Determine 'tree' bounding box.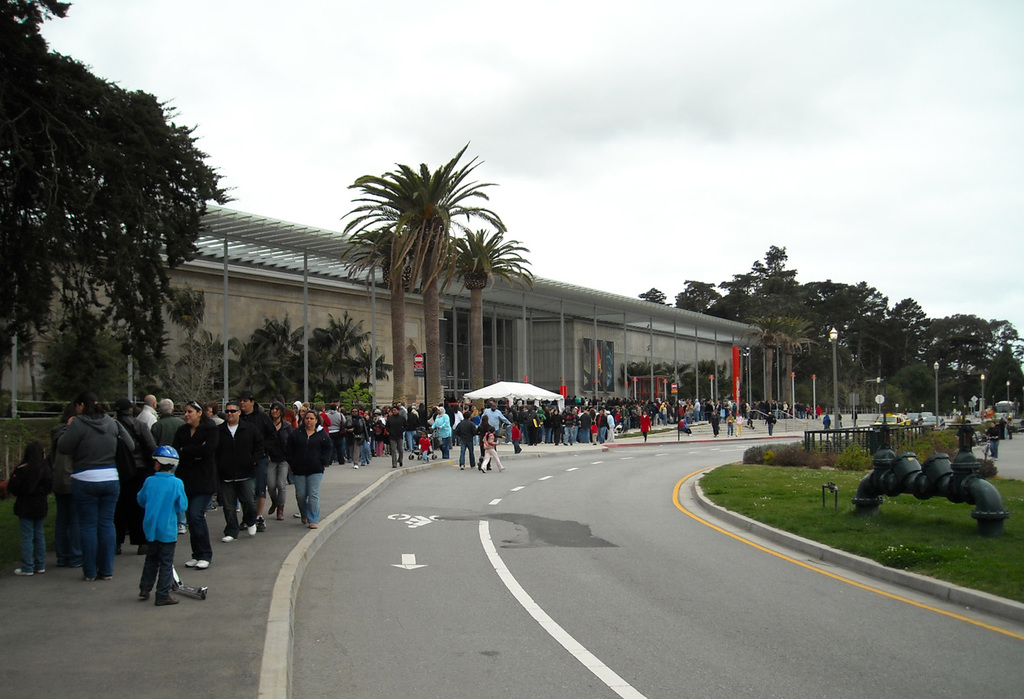
Determined: bbox=(336, 137, 507, 418).
